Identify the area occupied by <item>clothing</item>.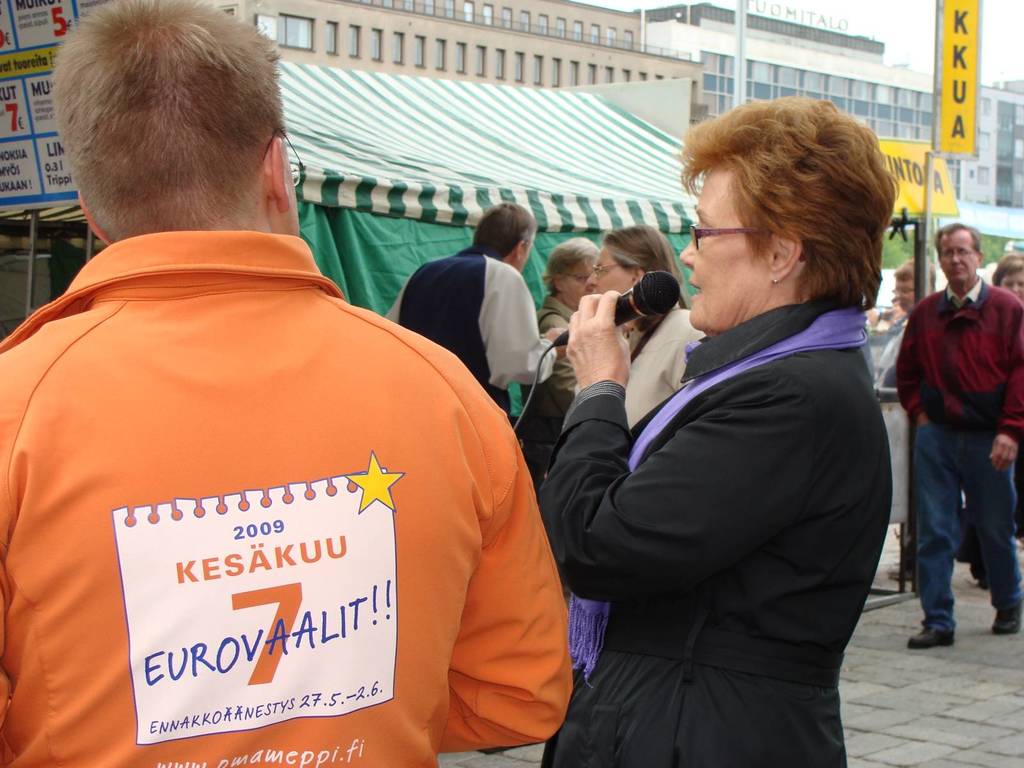
Area: detection(519, 296, 584, 478).
